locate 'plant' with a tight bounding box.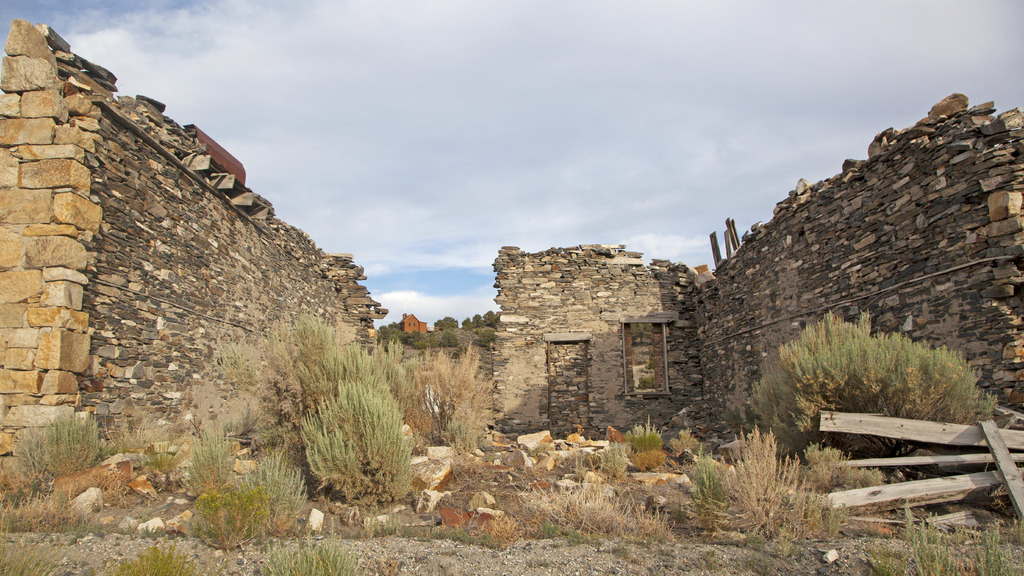
178/425/239/509.
